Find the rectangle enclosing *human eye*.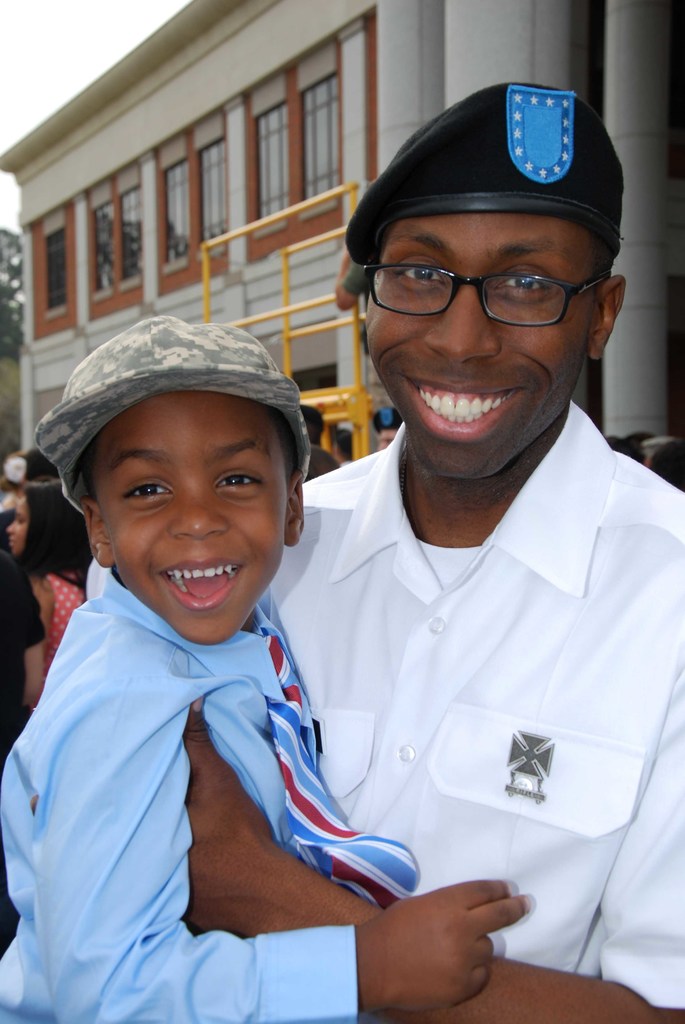
detection(491, 260, 556, 300).
